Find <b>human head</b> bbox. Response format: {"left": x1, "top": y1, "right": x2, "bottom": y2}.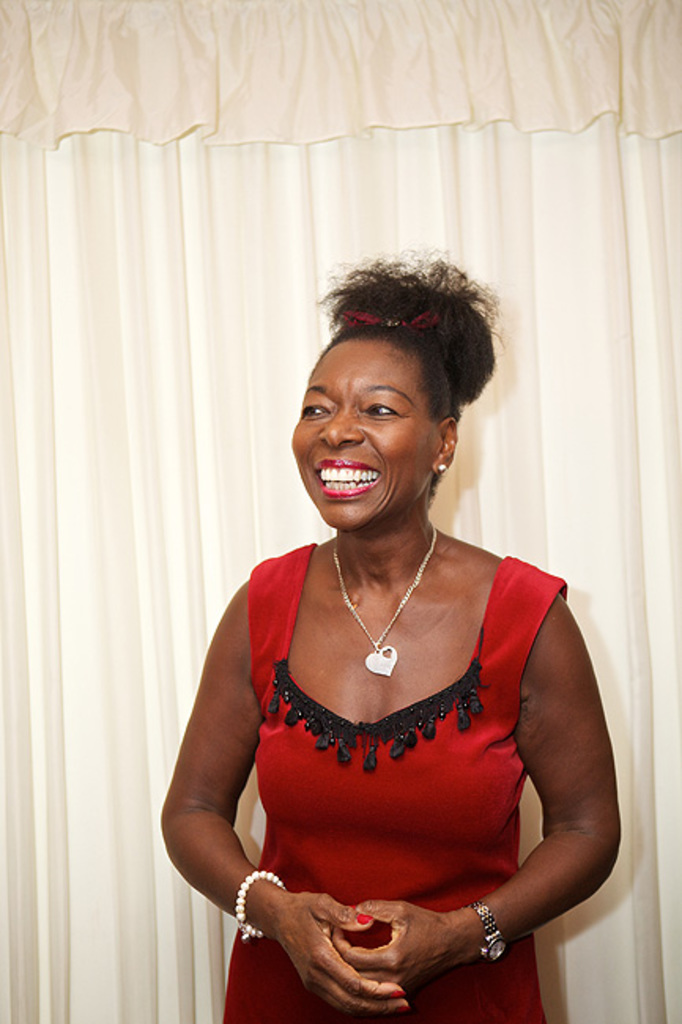
{"left": 288, "top": 325, "right": 460, "bottom": 536}.
